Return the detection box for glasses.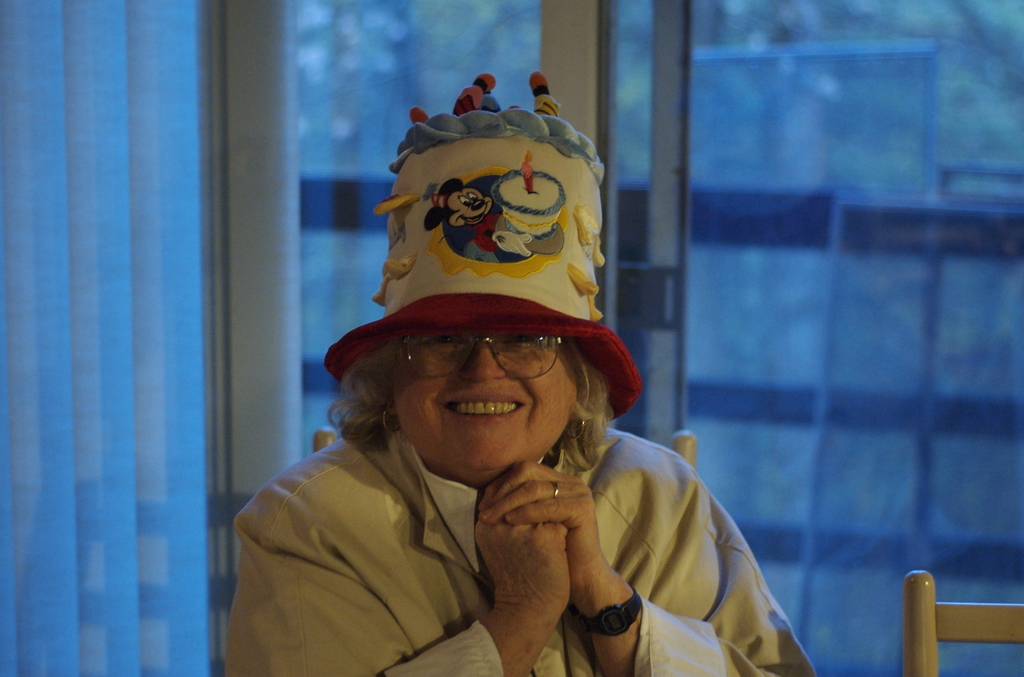
[x1=401, y1=328, x2=563, y2=393].
